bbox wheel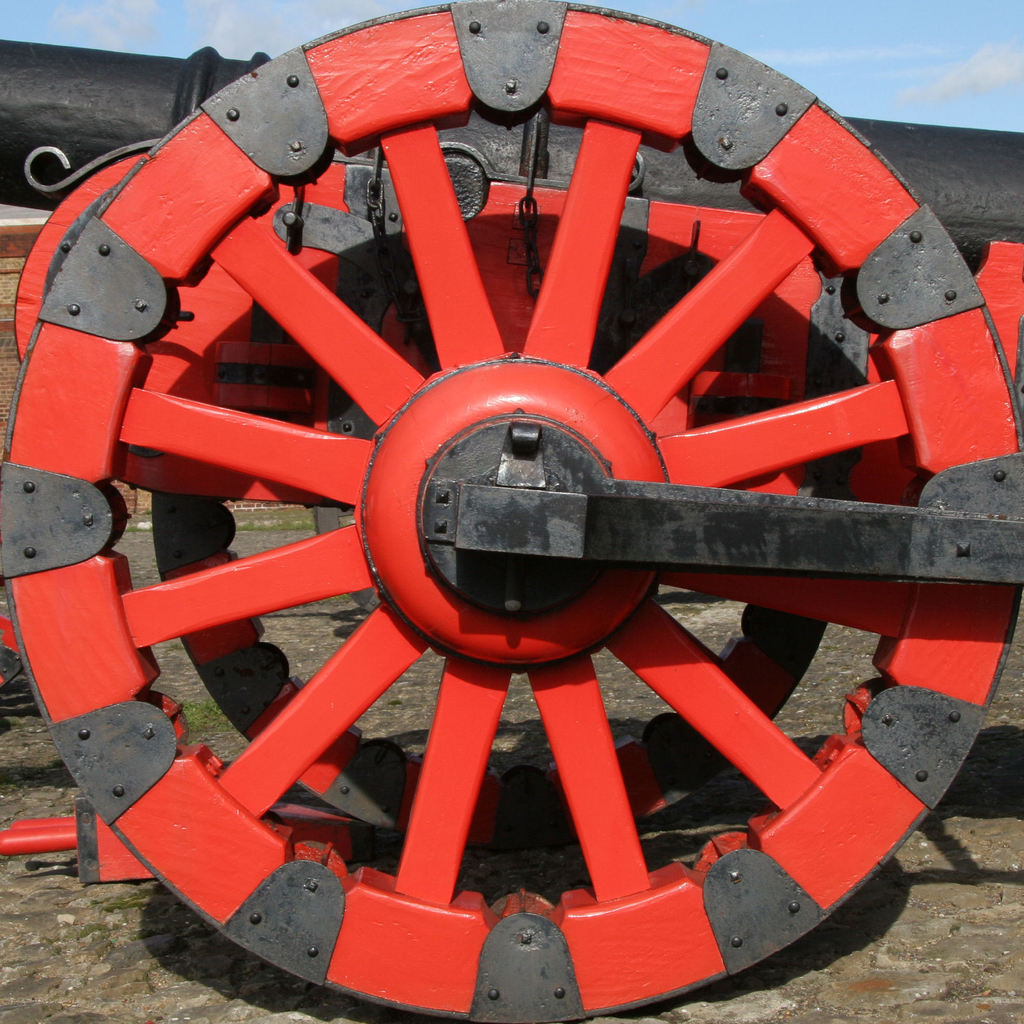
(left=0, top=0, right=1023, bottom=1020)
